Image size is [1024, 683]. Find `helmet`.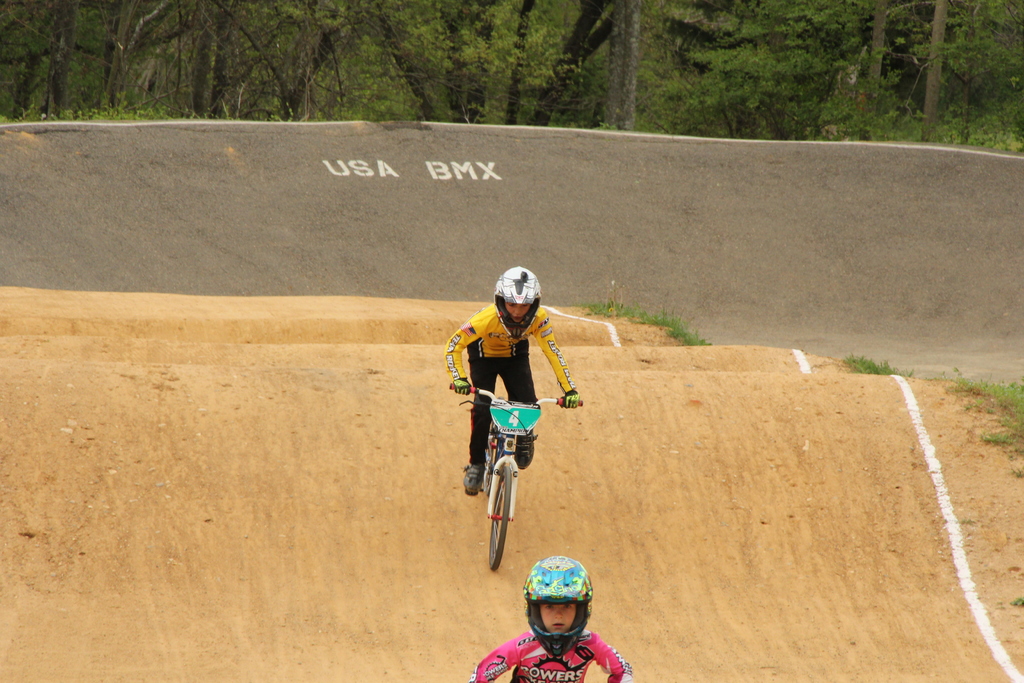
526 568 600 666.
